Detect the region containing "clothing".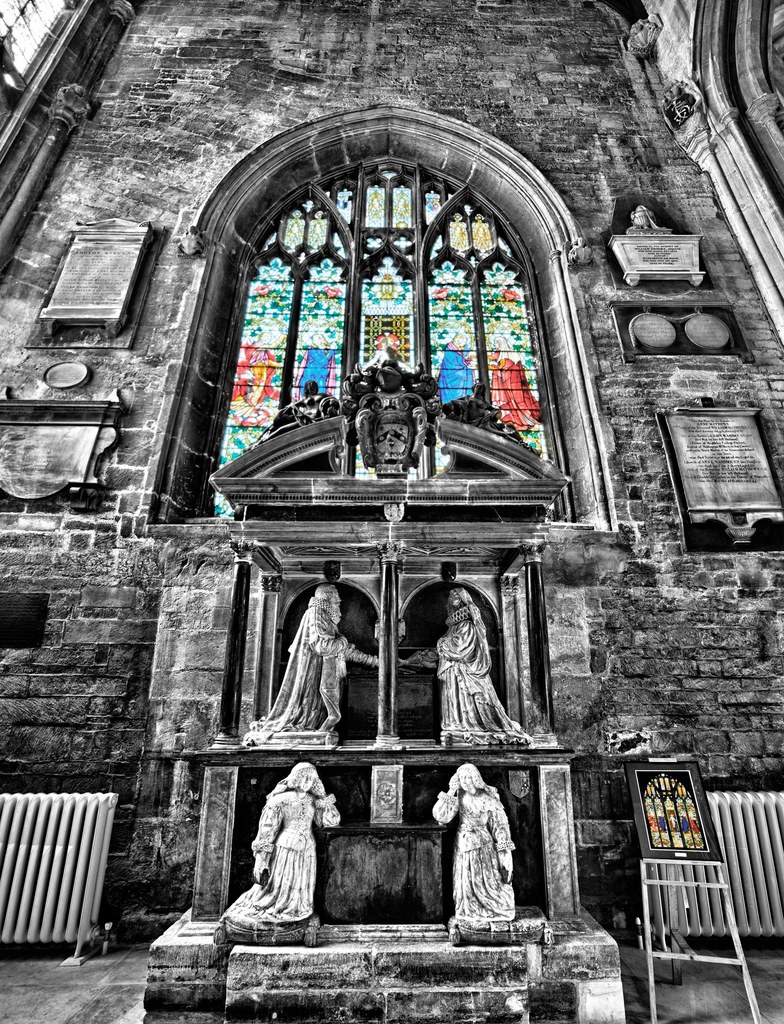
pyautogui.locateOnScreen(246, 594, 365, 748).
